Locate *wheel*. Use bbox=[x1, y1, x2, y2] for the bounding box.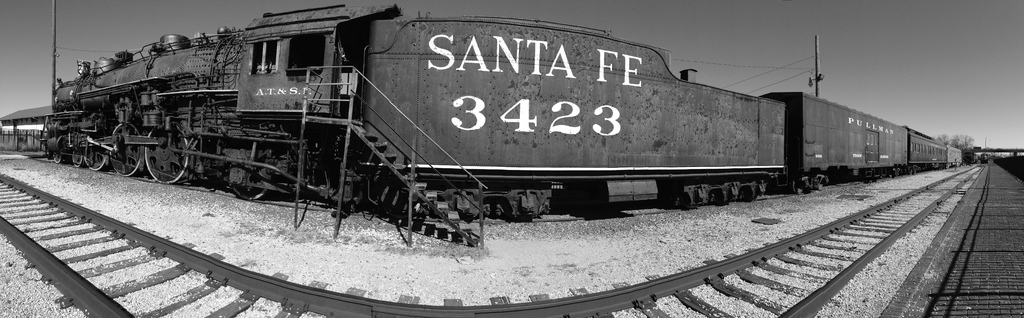
bbox=[79, 124, 115, 171].
